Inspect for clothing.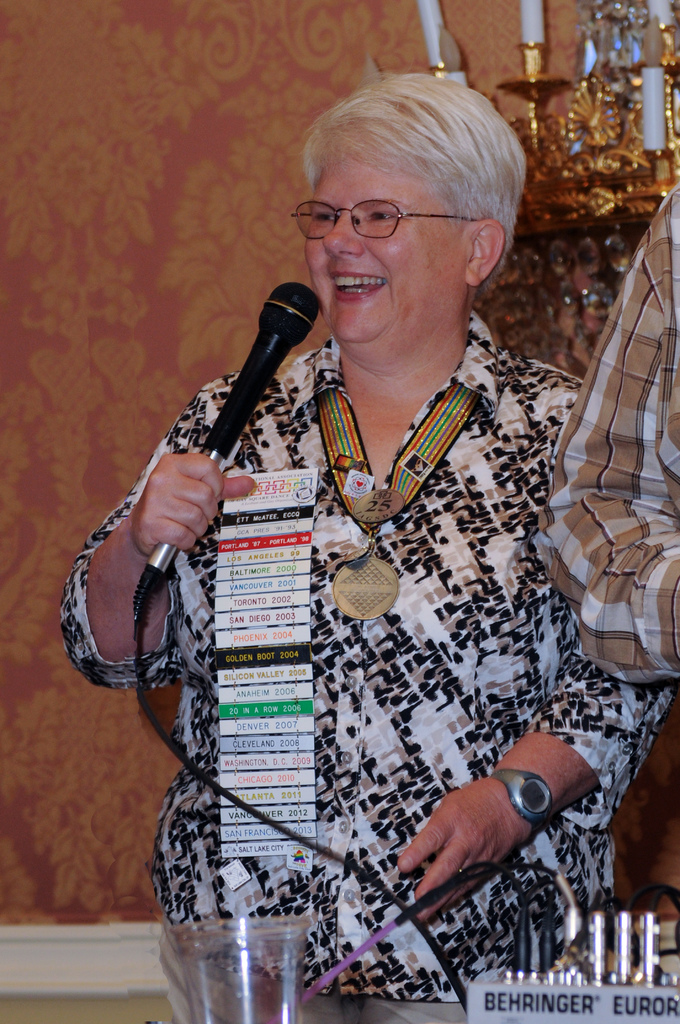
Inspection: bbox=[534, 173, 679, 696].
